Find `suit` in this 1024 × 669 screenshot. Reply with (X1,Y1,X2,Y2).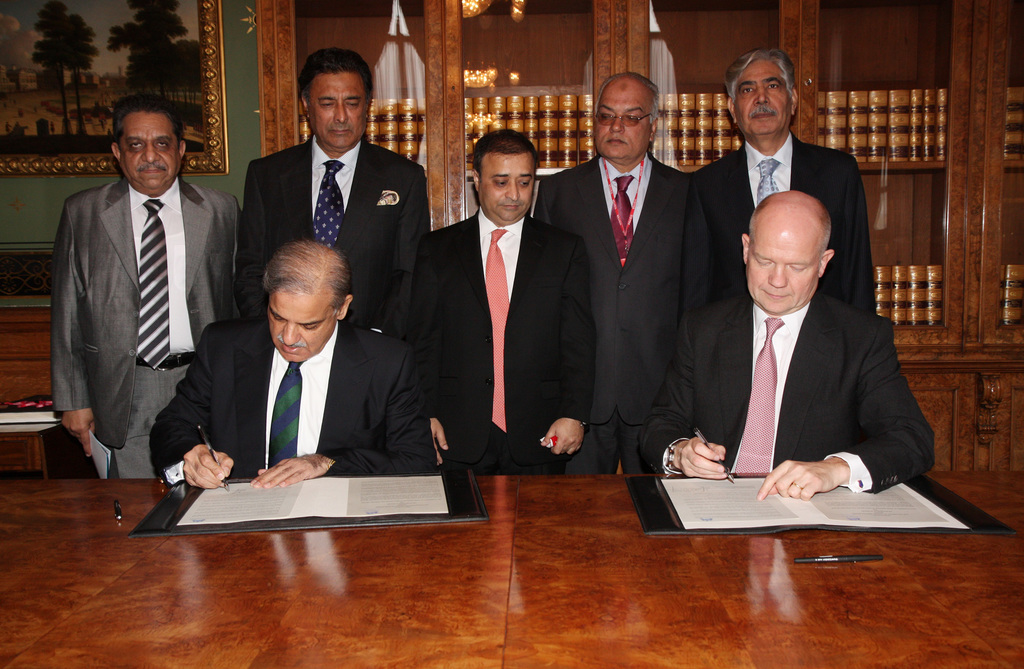
(636,283,938,492).
